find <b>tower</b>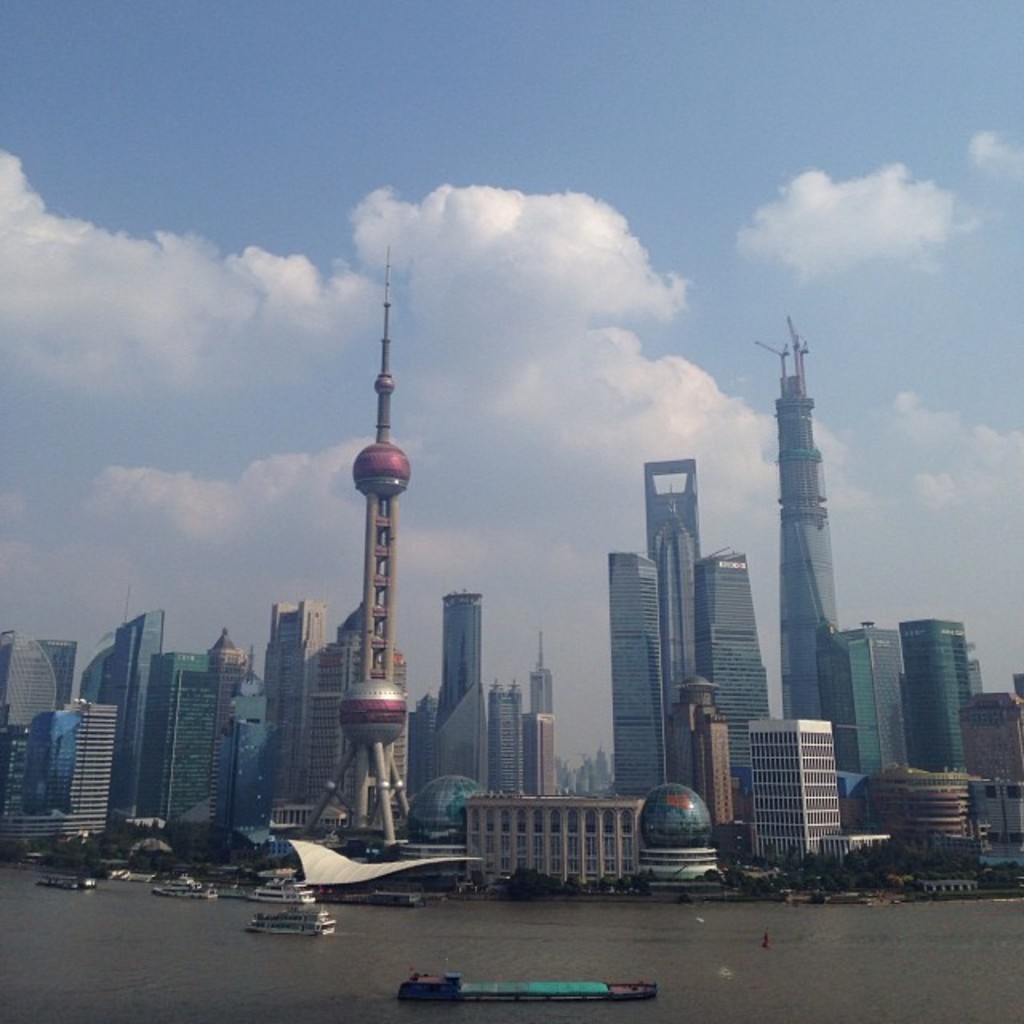
bbox(656, 485, 698, 795)
